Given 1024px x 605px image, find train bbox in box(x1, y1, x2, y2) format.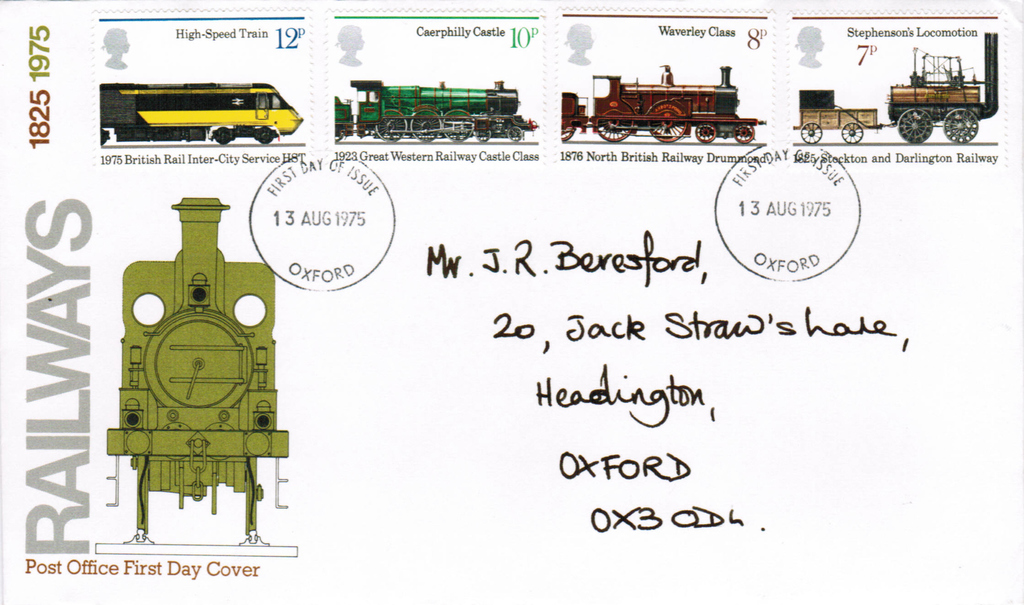
box(561, 65, 767, 142).
